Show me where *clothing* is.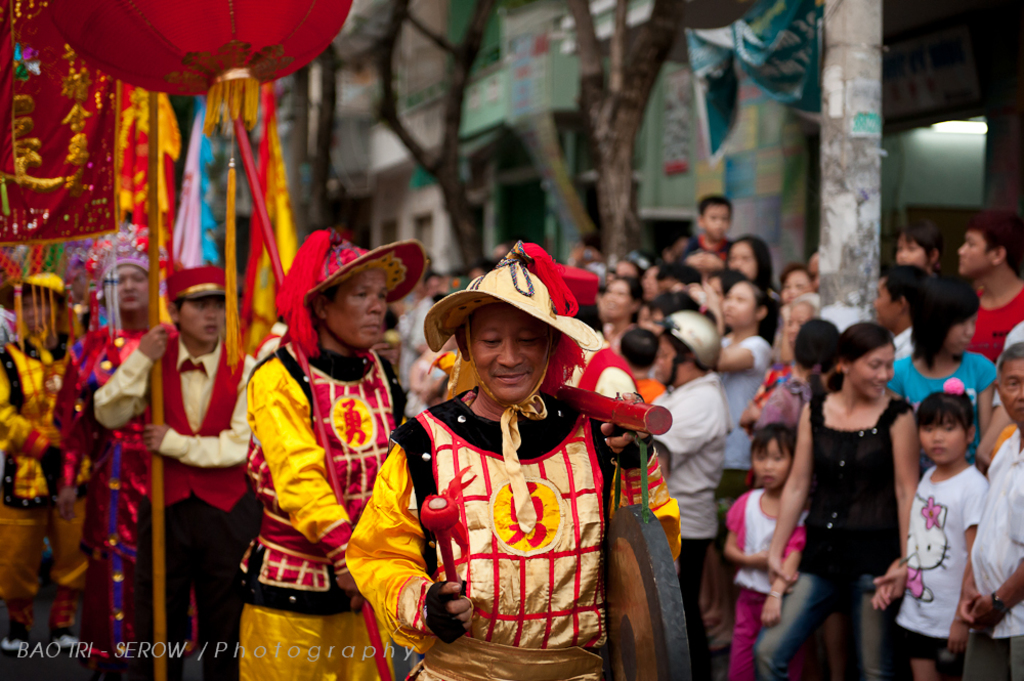
*clothing* is at Rect(759, 382, 912, 680).
